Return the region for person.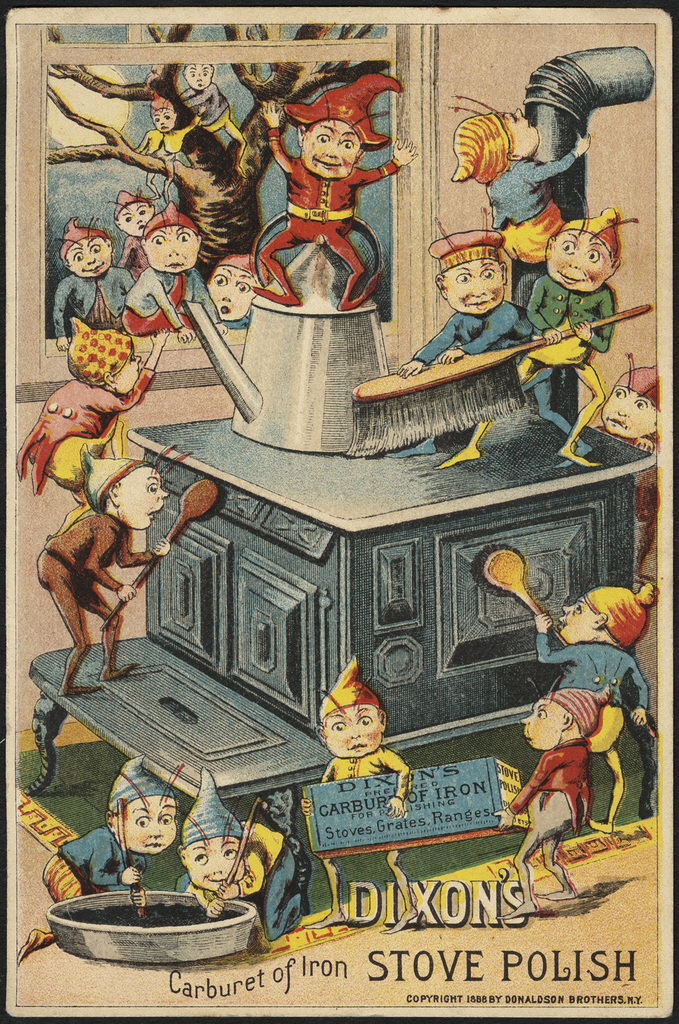
{"left": 120, "top": 200, "right": 204, "bottom": 339}.
